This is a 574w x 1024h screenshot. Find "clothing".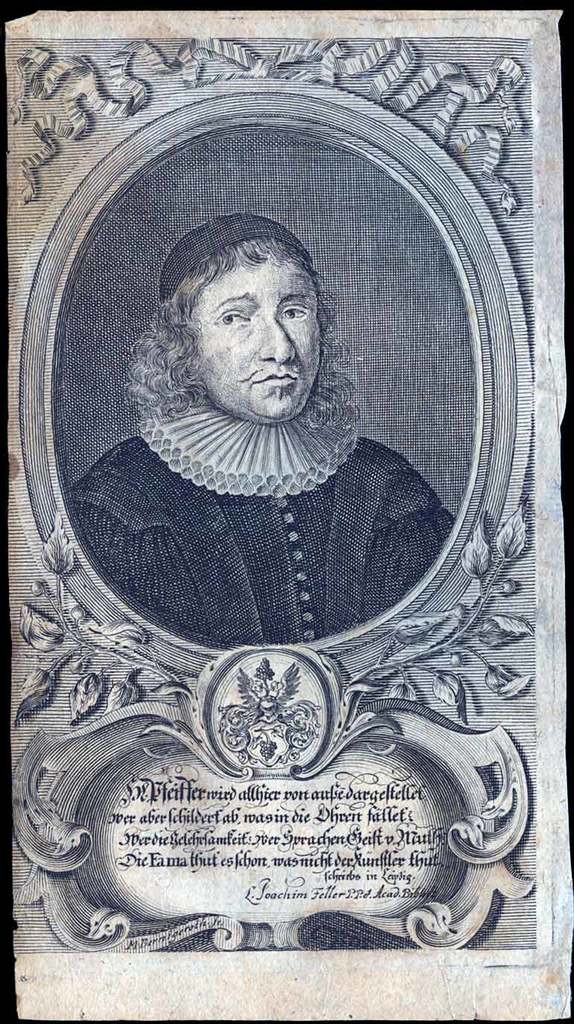
Bounding box: <bbox>107, 318, 446, 641</bbox>.
